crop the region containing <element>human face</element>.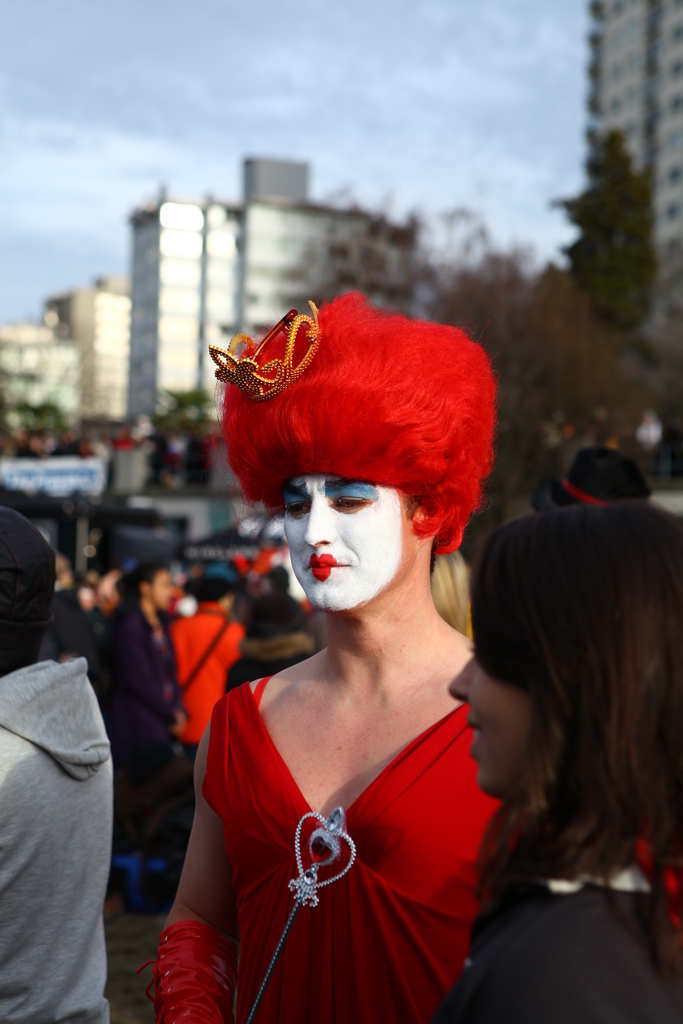
Crop region: (284,467,419,614).
